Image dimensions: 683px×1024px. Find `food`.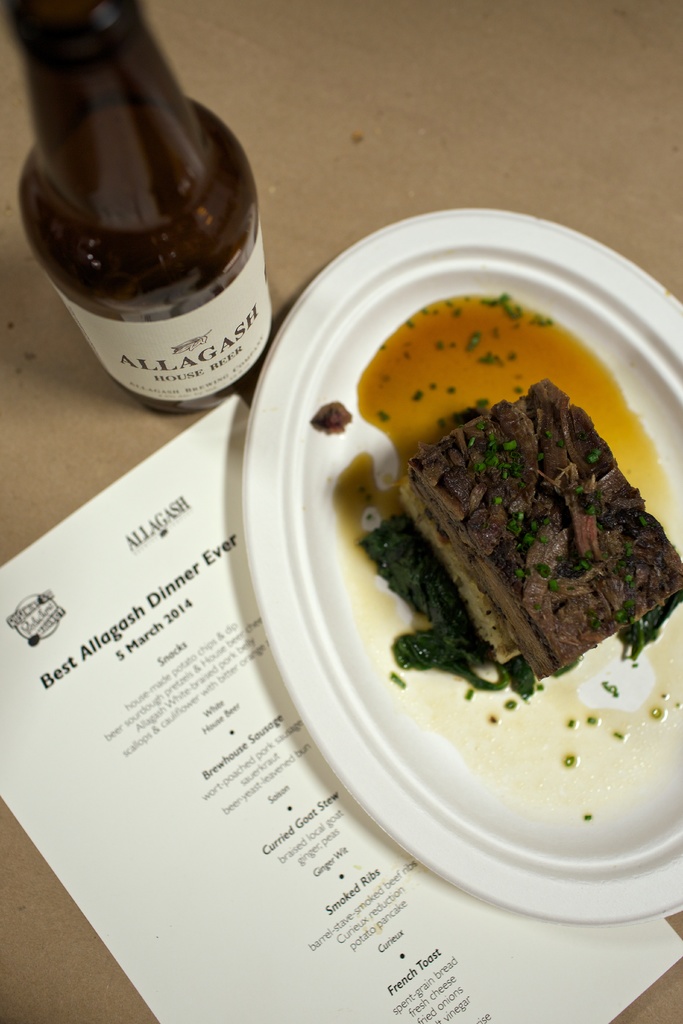
rect(652, 708, 662, 720).
